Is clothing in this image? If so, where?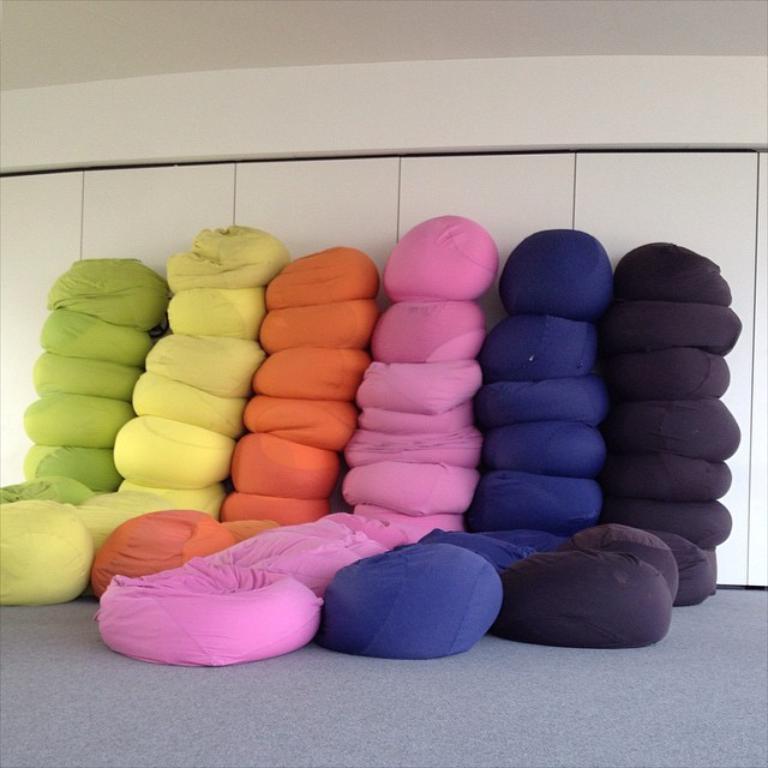
Yes, at bbox(0, 491, 118, 624).
